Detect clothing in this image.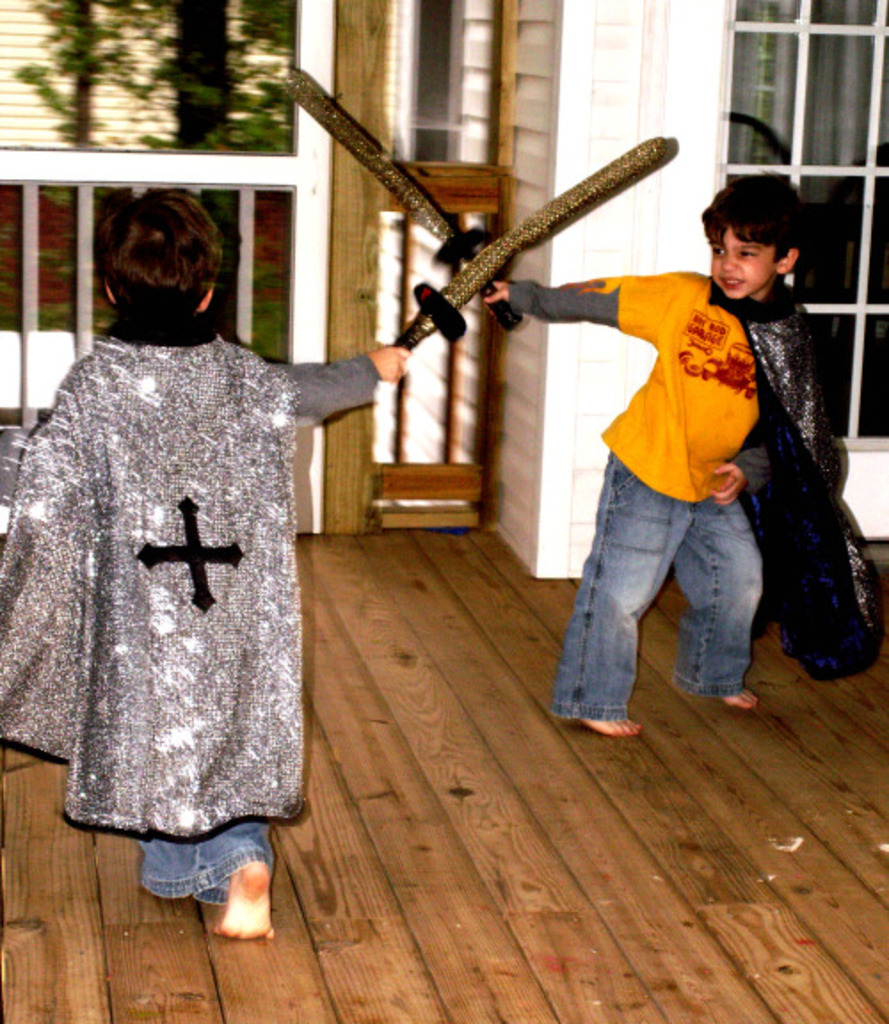
Detection: 0 300 334 848.
